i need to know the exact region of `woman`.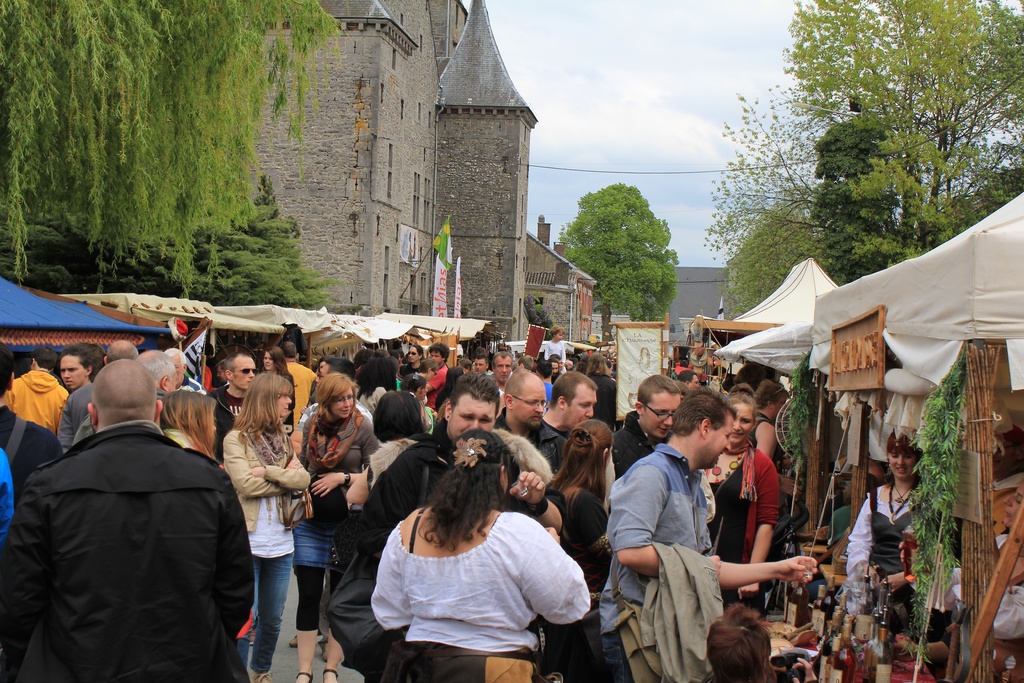
Region: (left=539, top=417, right=627, bottom=682).
